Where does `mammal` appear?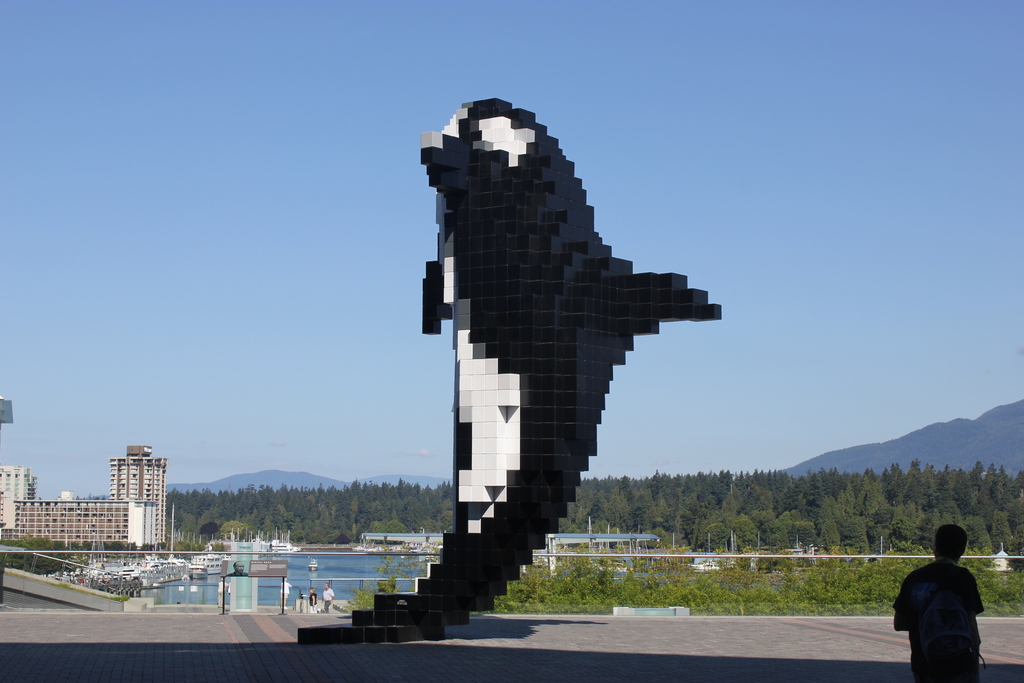
Appears at rect(321, 580, 337, 613).
